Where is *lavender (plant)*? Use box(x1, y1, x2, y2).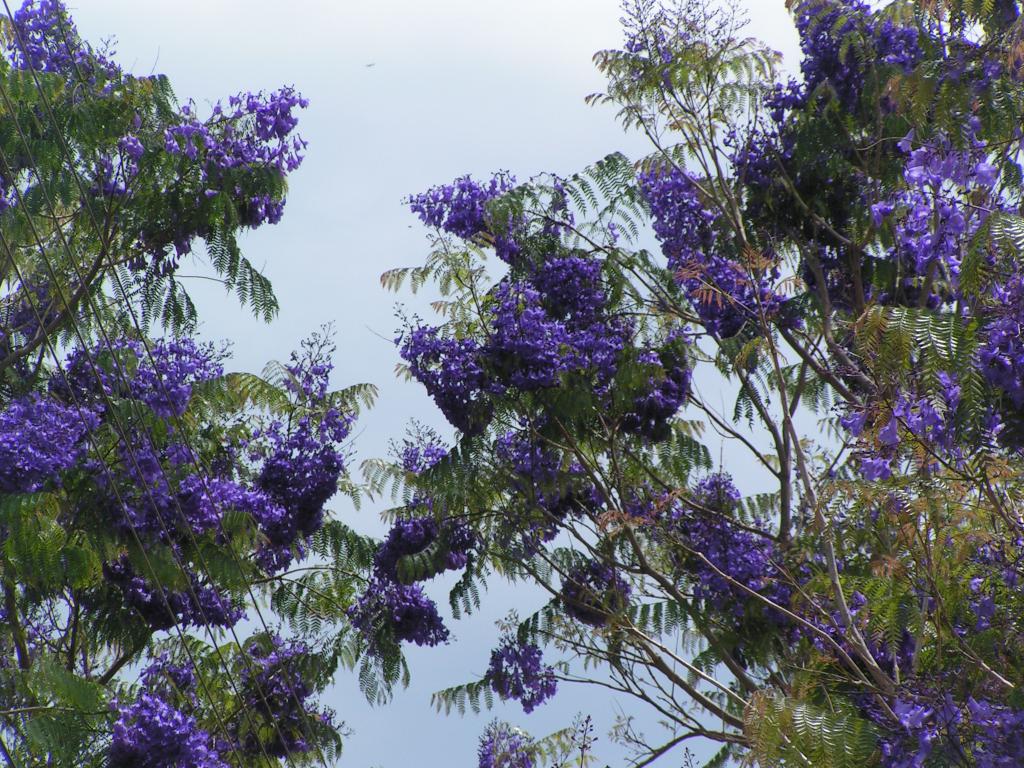
box(783, 0, 1016, 126).
